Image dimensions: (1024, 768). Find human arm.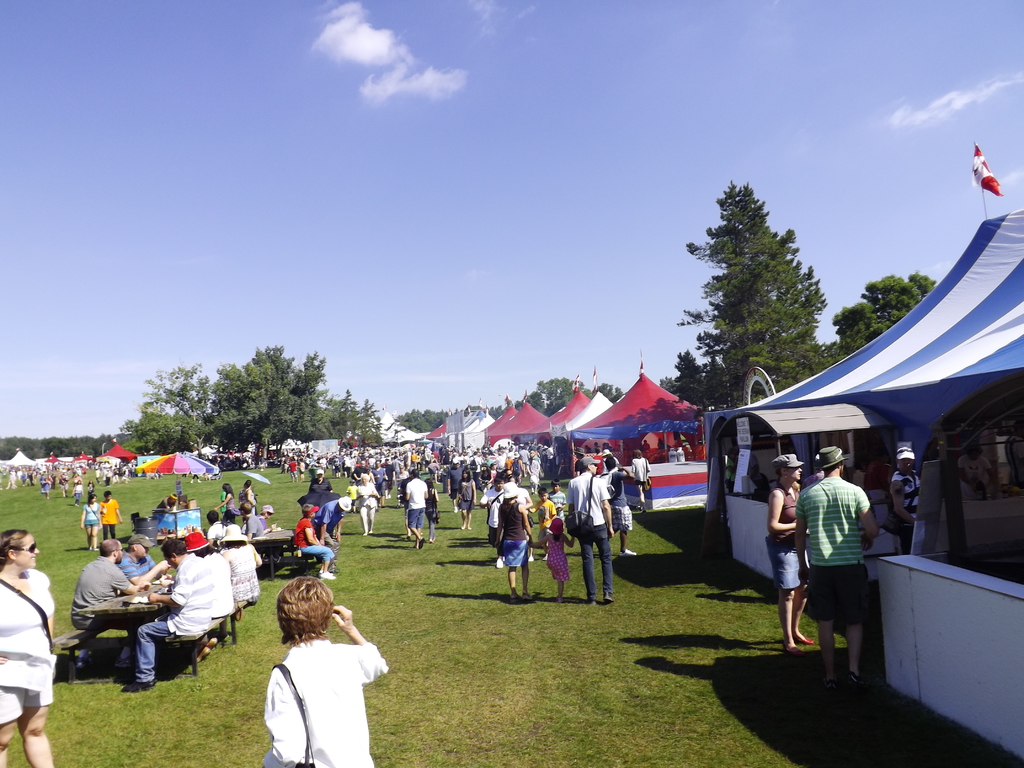
select_region(481, 484, 496, 506).
